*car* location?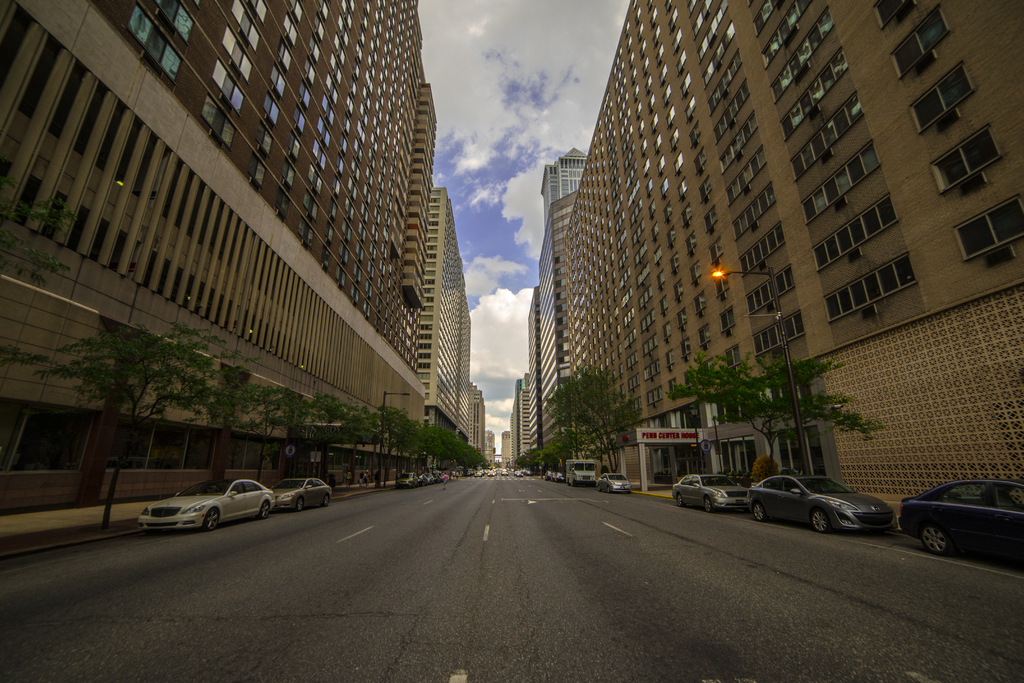
pyautogui.locateOnScreen(898, 478, 1019, 564)
